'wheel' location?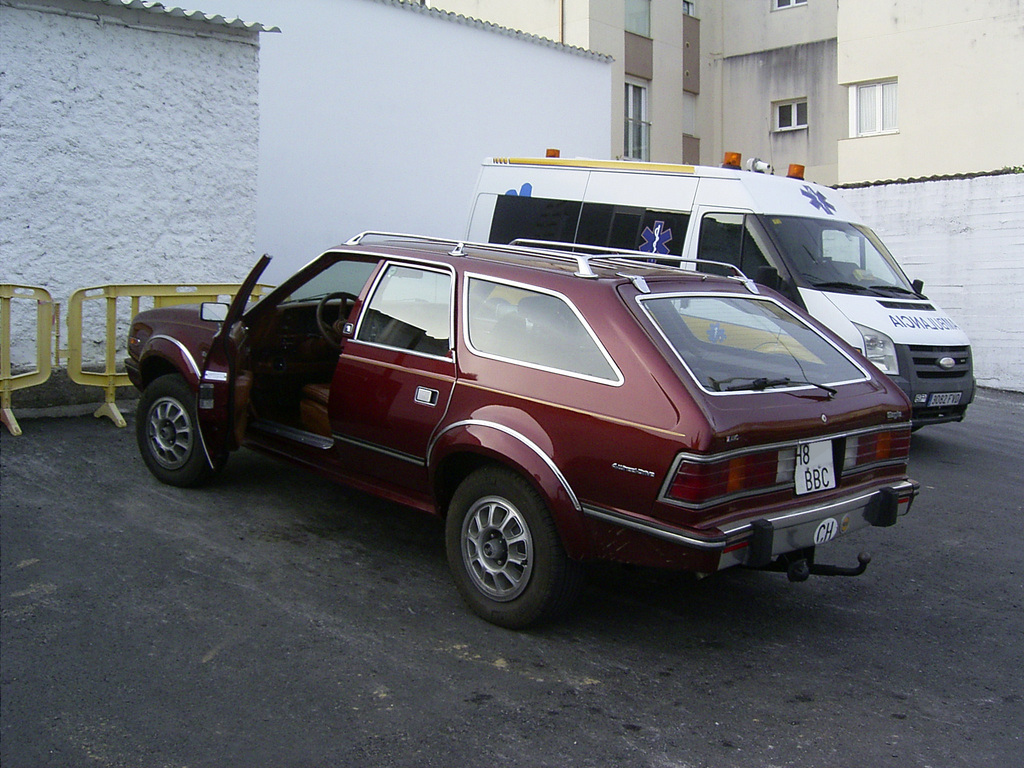
box(435, 481, 561, 613)
